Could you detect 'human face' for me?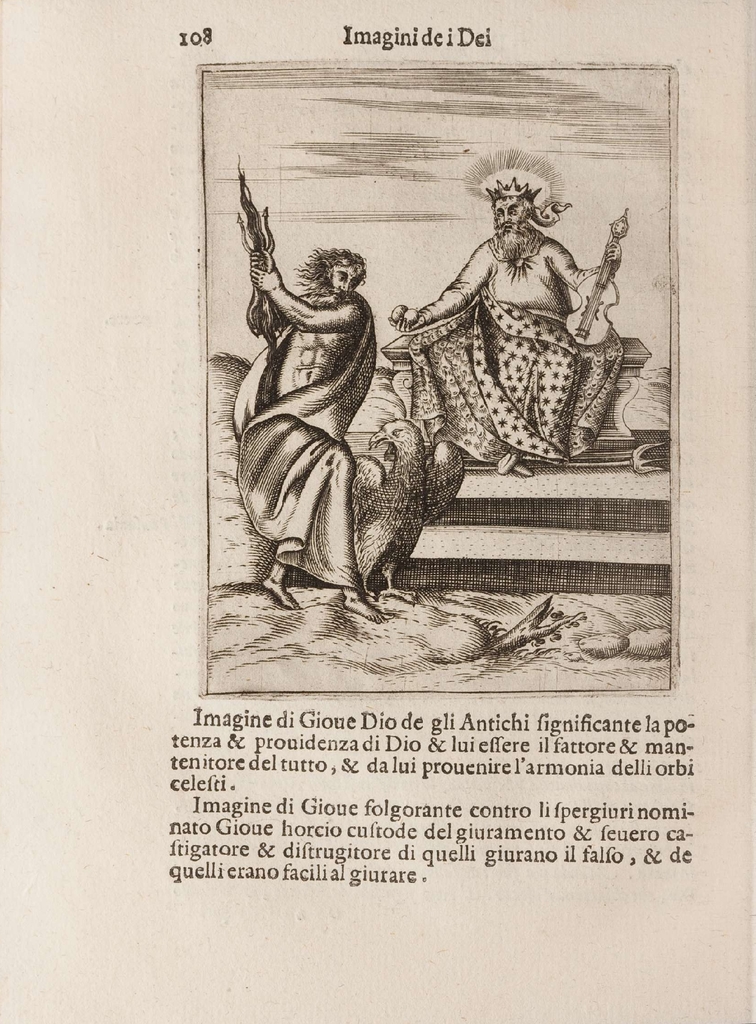
Detection result: [335,264,351,290].
